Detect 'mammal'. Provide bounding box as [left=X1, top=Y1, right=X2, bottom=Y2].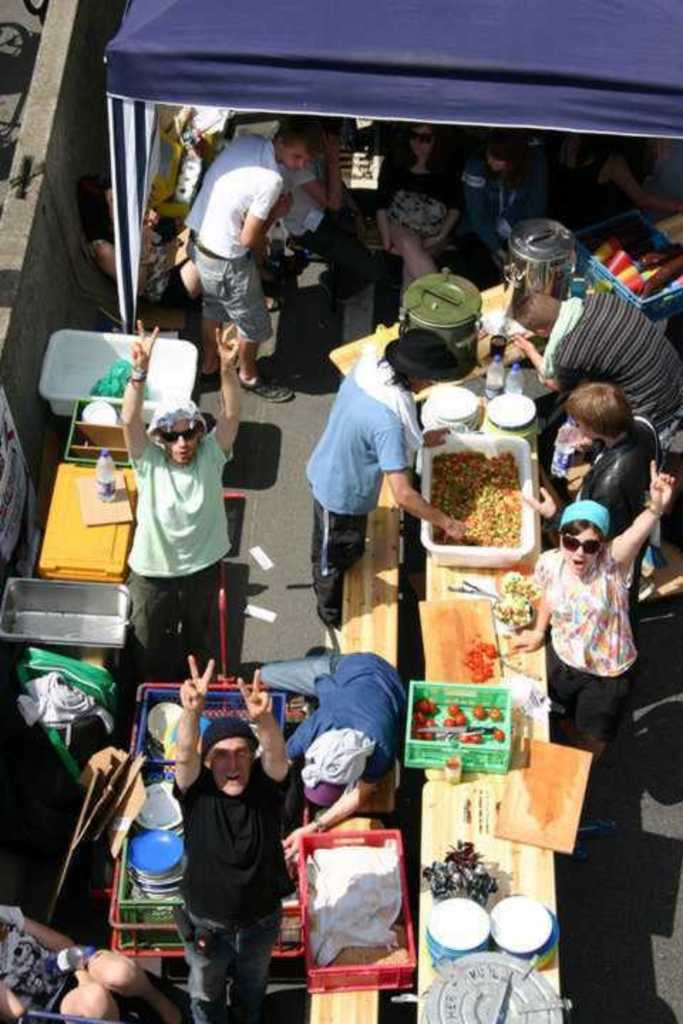
[left=258, top=650, right=410, bottom=865].
